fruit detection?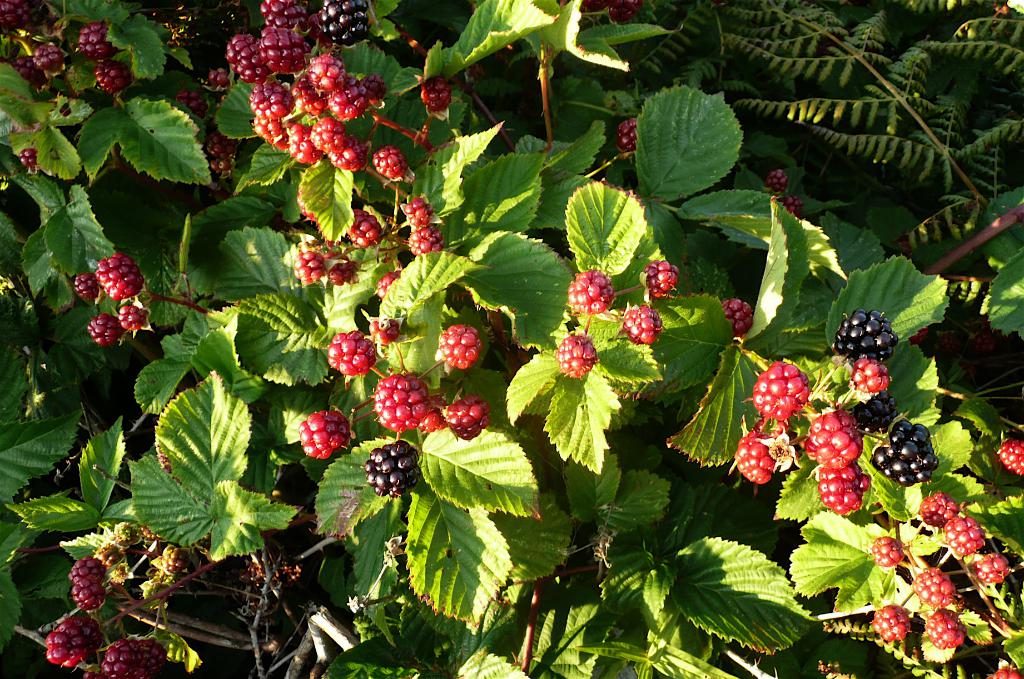
bbox(566, 0, 639, 17)
